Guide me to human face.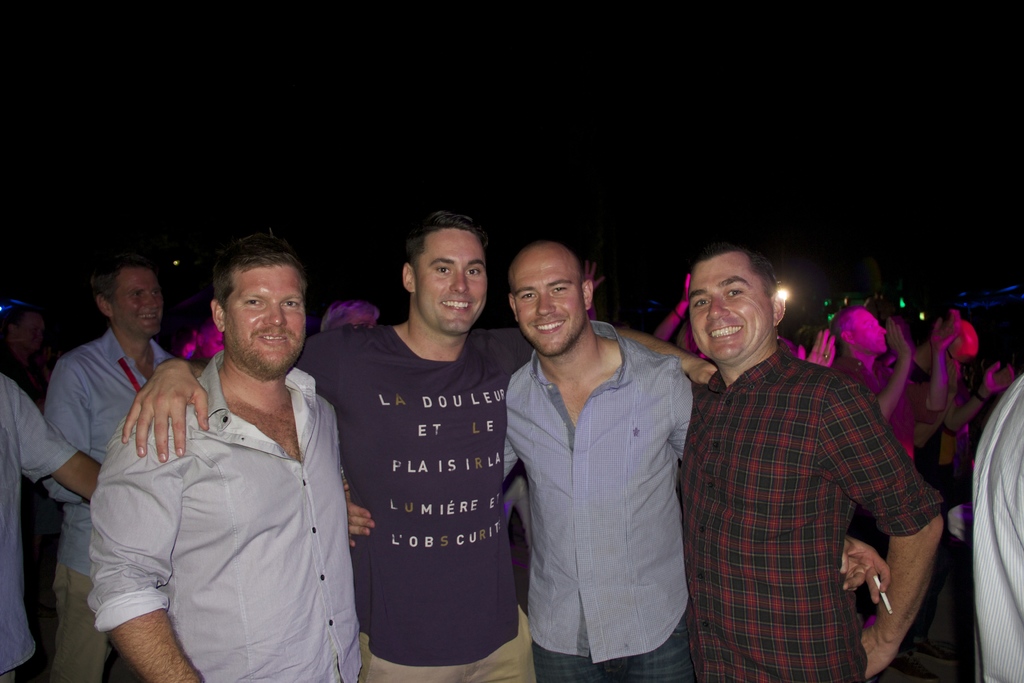
Guidance: select_region(513, 250, 587, 359).
